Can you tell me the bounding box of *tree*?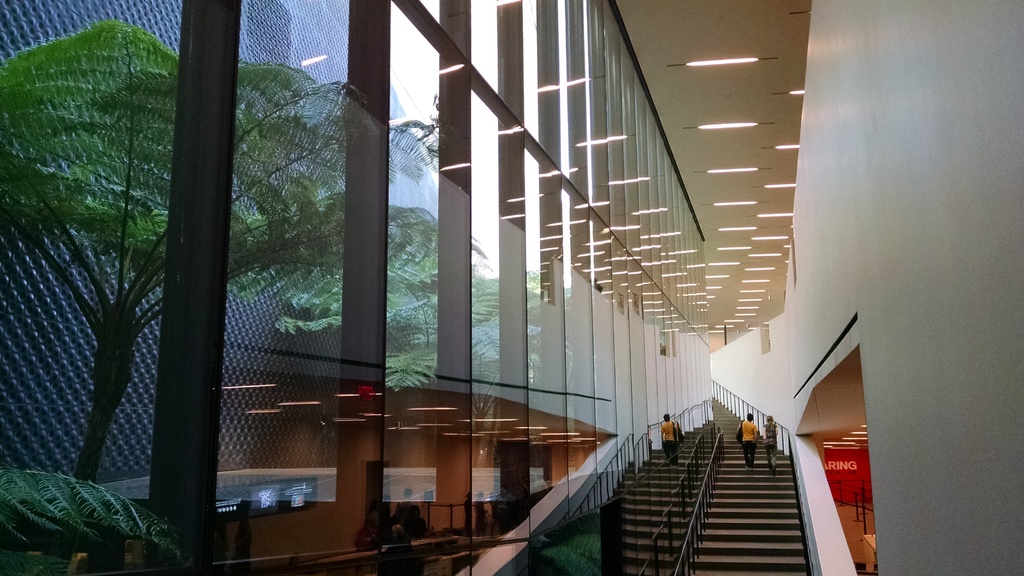
459,264,578,418.
